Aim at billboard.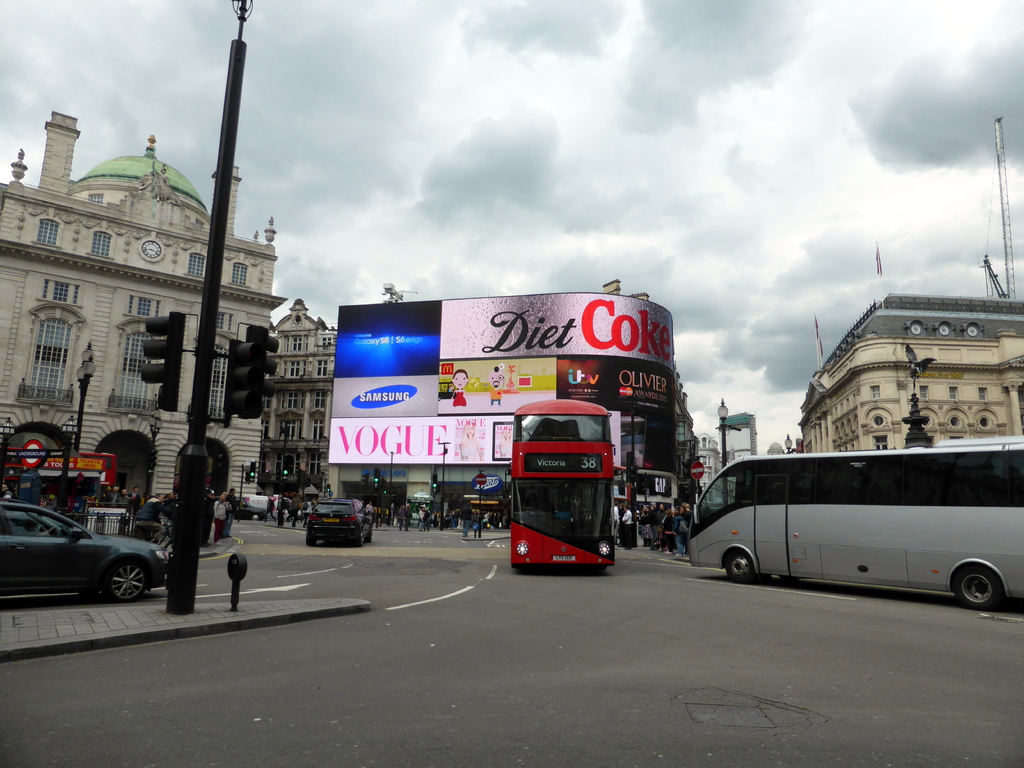
Aimed at crop(328, 287, 692, 456).
